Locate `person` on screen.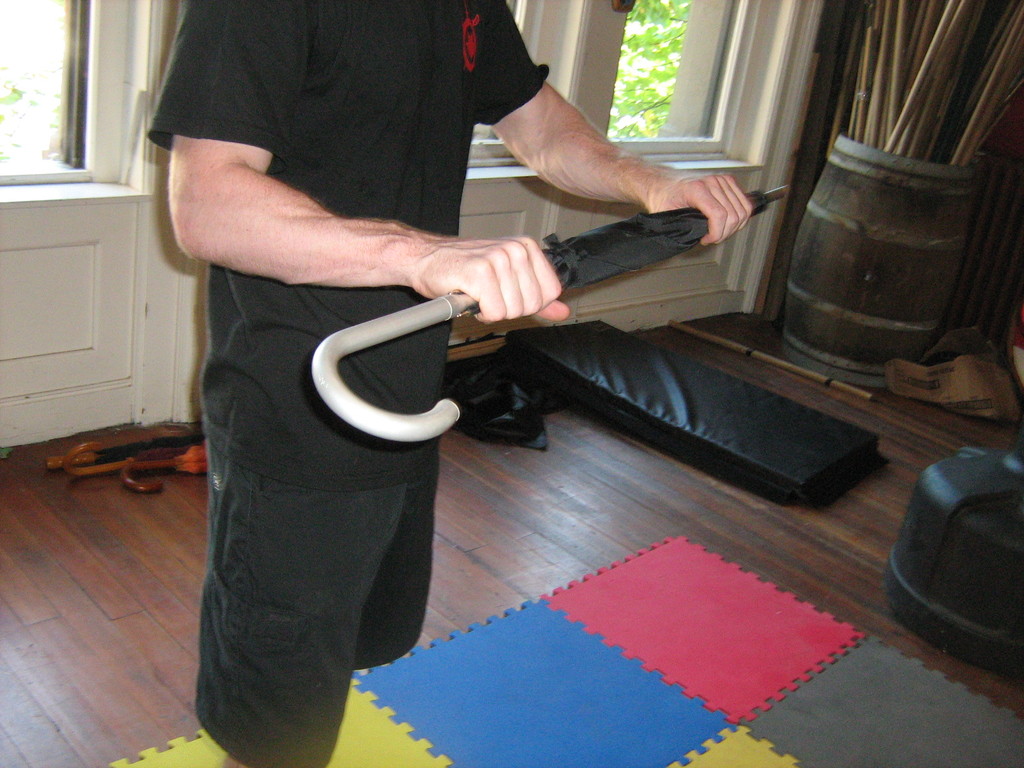
On screen at box(141, 0, 765, 767).
